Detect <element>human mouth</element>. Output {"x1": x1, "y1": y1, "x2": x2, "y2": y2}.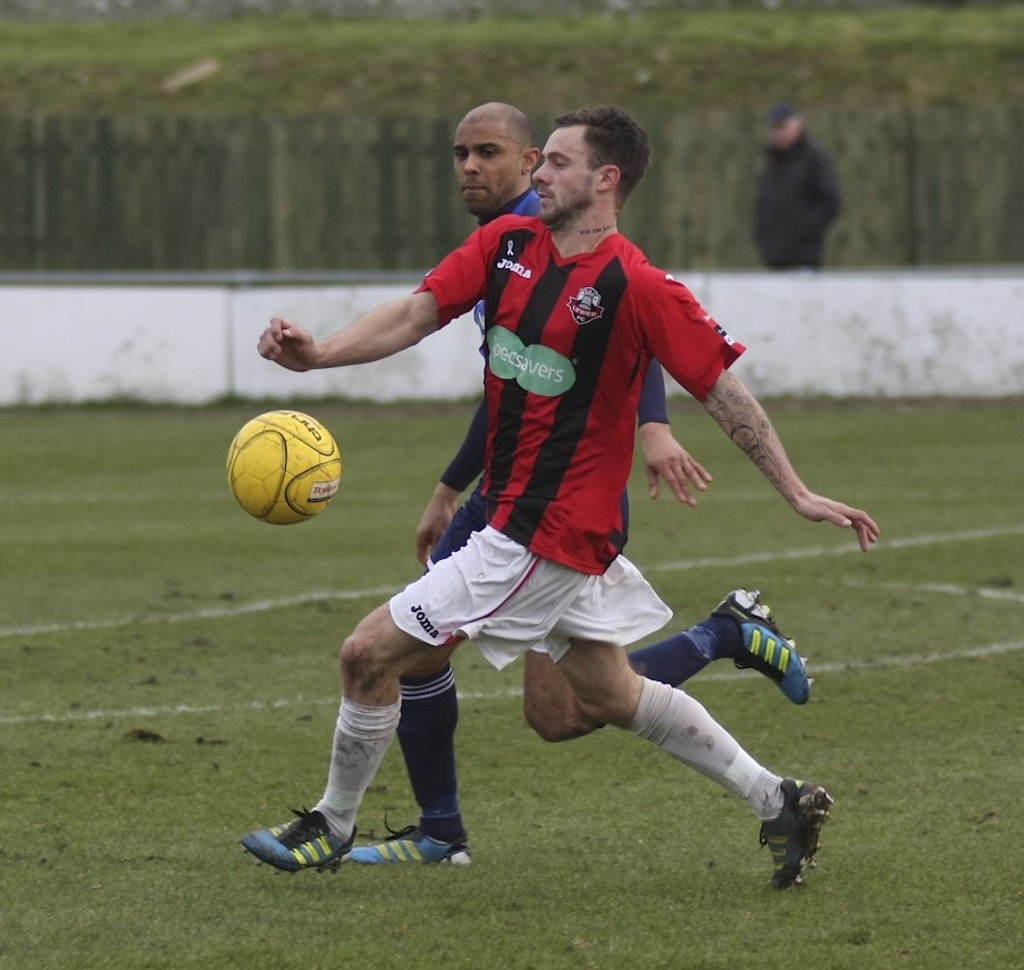
{"x1": 538, "y1": 194, "x2": 552, "y2": 201}.
